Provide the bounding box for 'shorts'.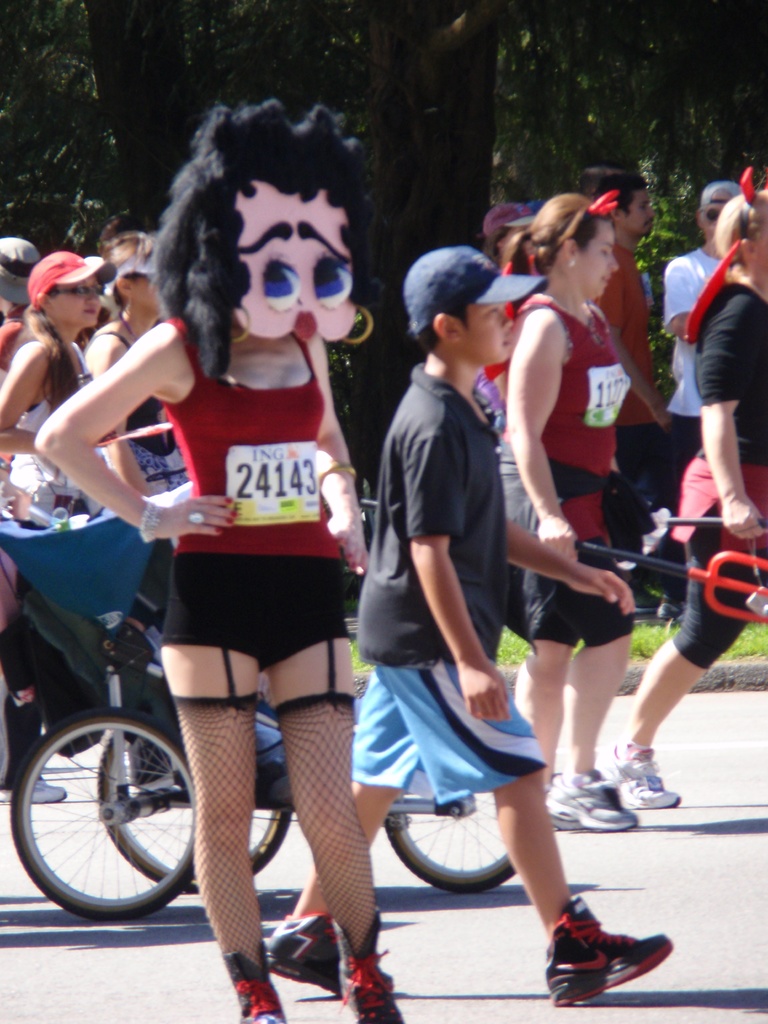
{"left": 345, "top": 659, "right": 551, "bottom": 805}.
